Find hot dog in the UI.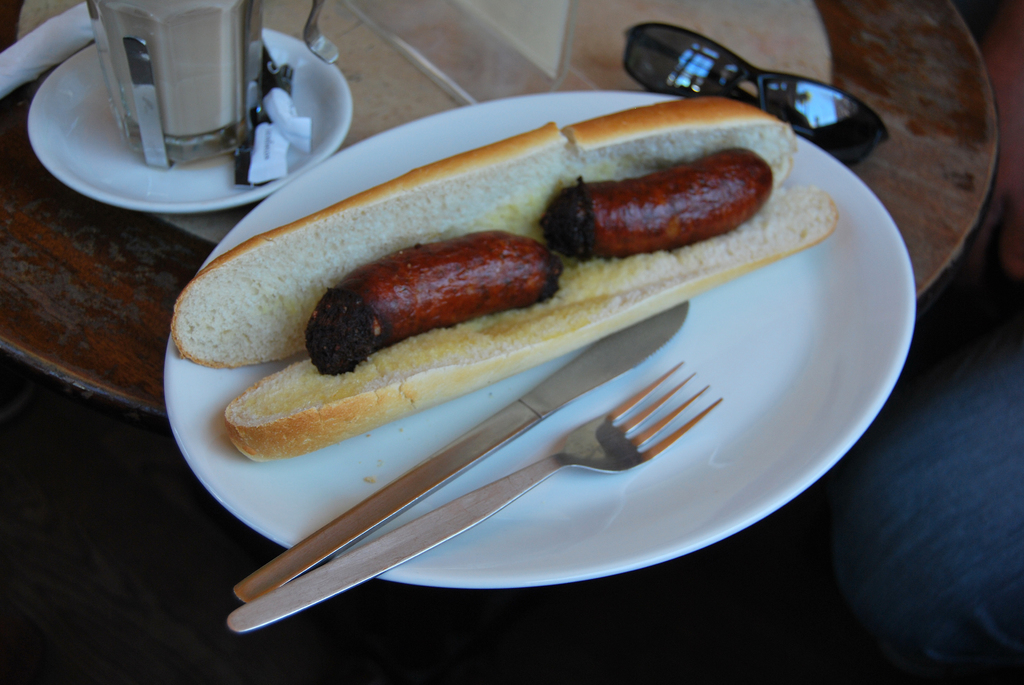
UI element at l=160, t=98, r=845, b=466.
